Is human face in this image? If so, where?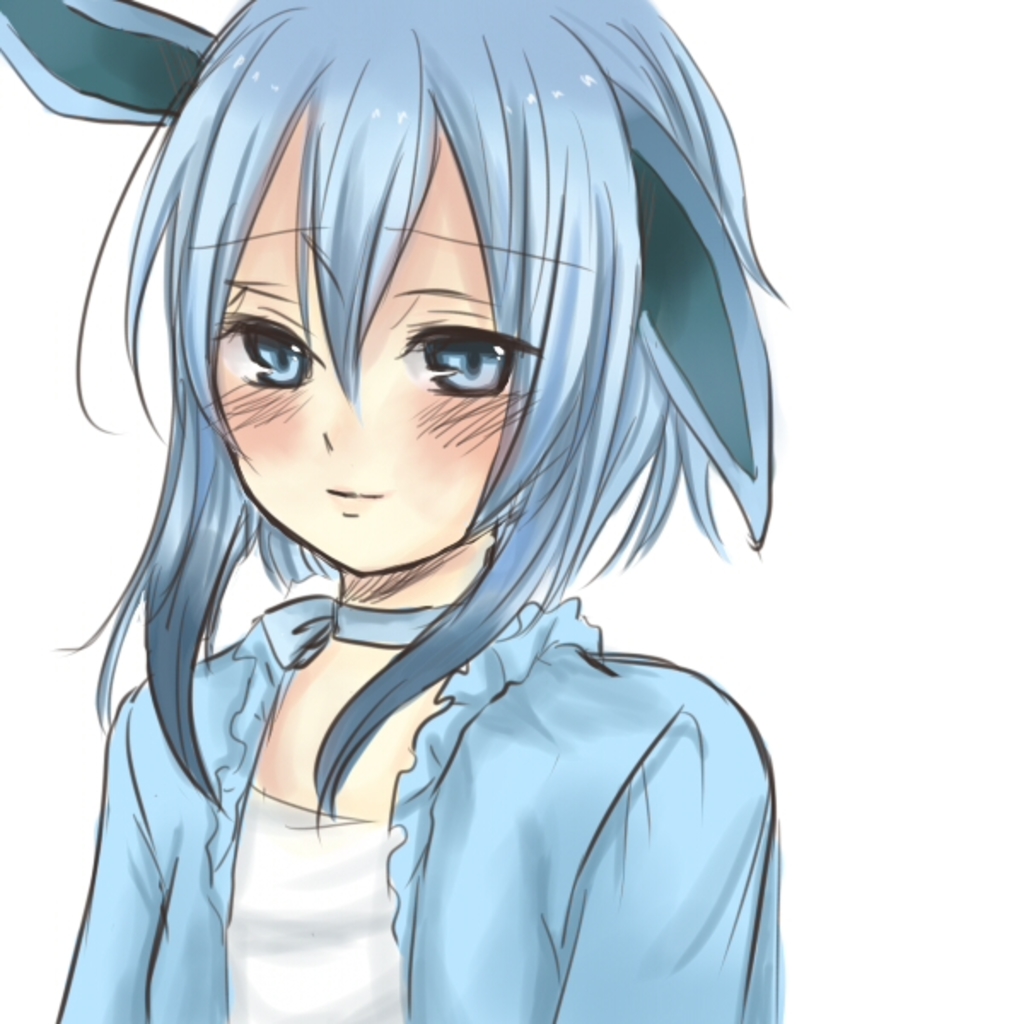
Yes, at l=205, t=177, r=541, b=584.
